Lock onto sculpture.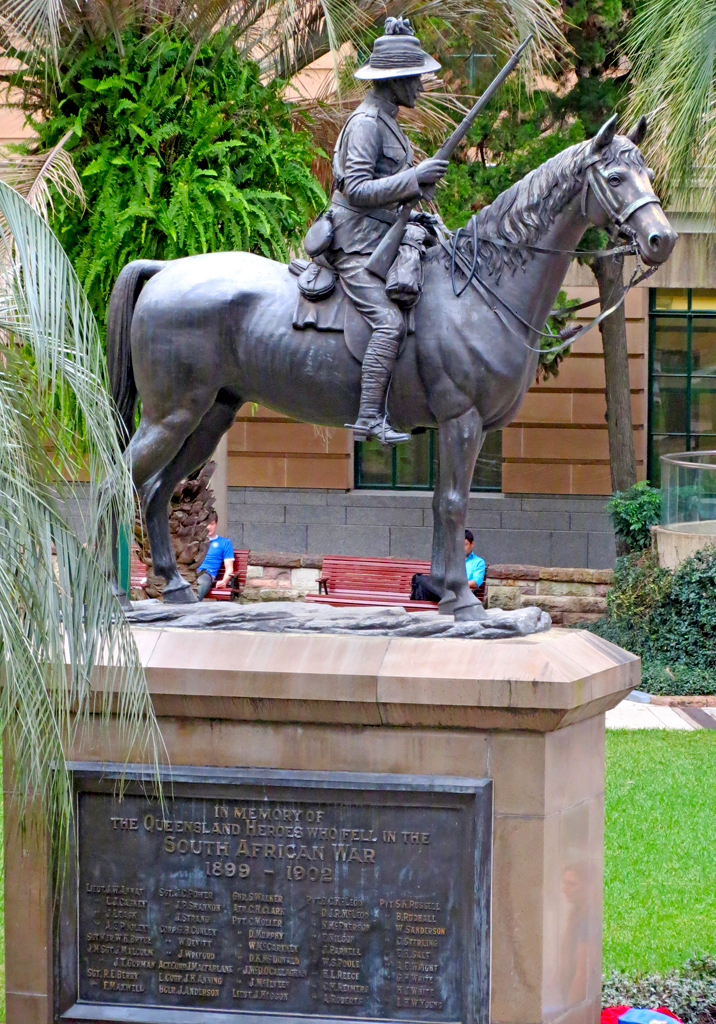
Locked: (100, 11, 682, 642).
